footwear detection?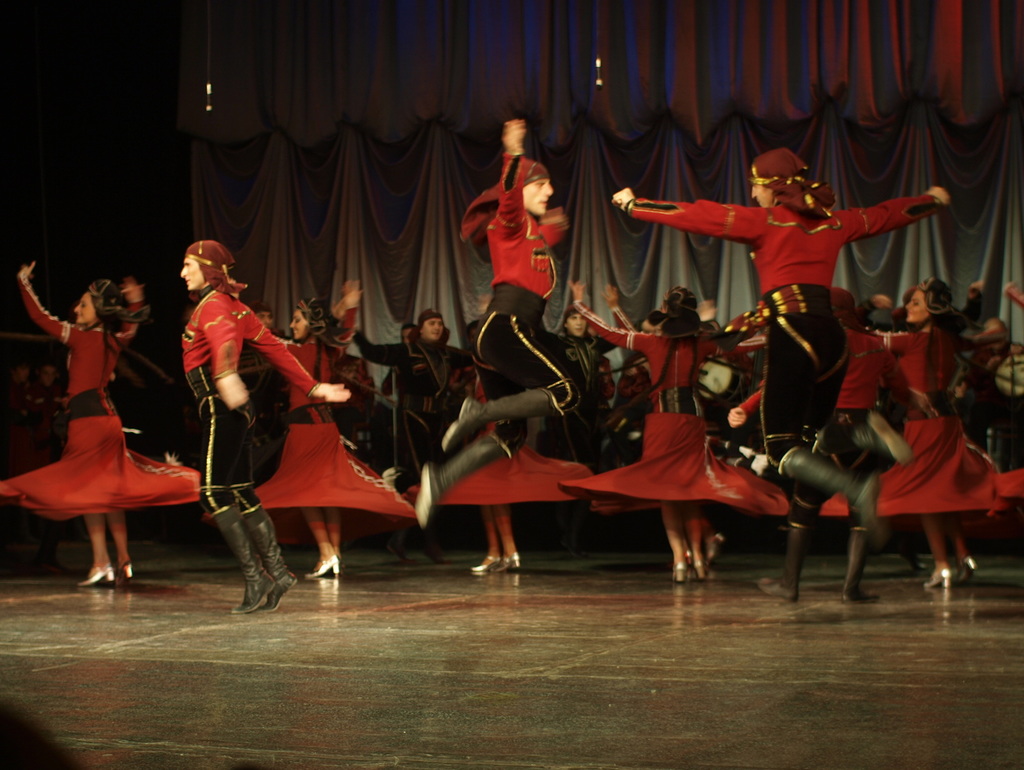
box(836, 527, 884, 602)
